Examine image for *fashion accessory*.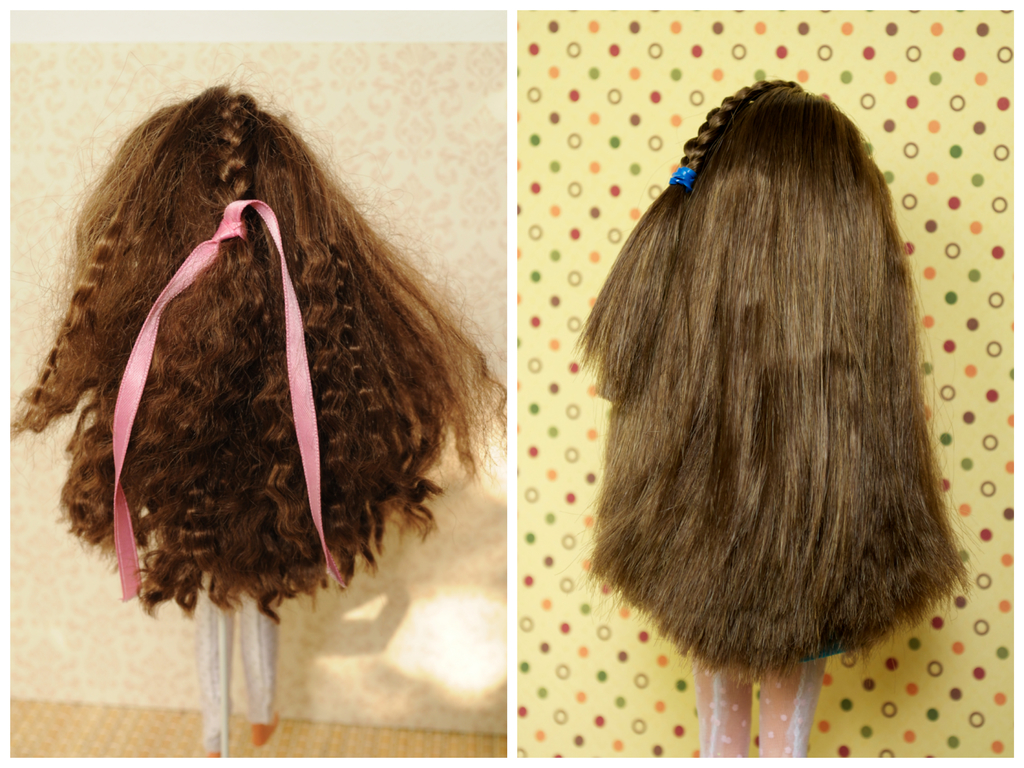
Examination result: <box>671,163,698,187</box>.
